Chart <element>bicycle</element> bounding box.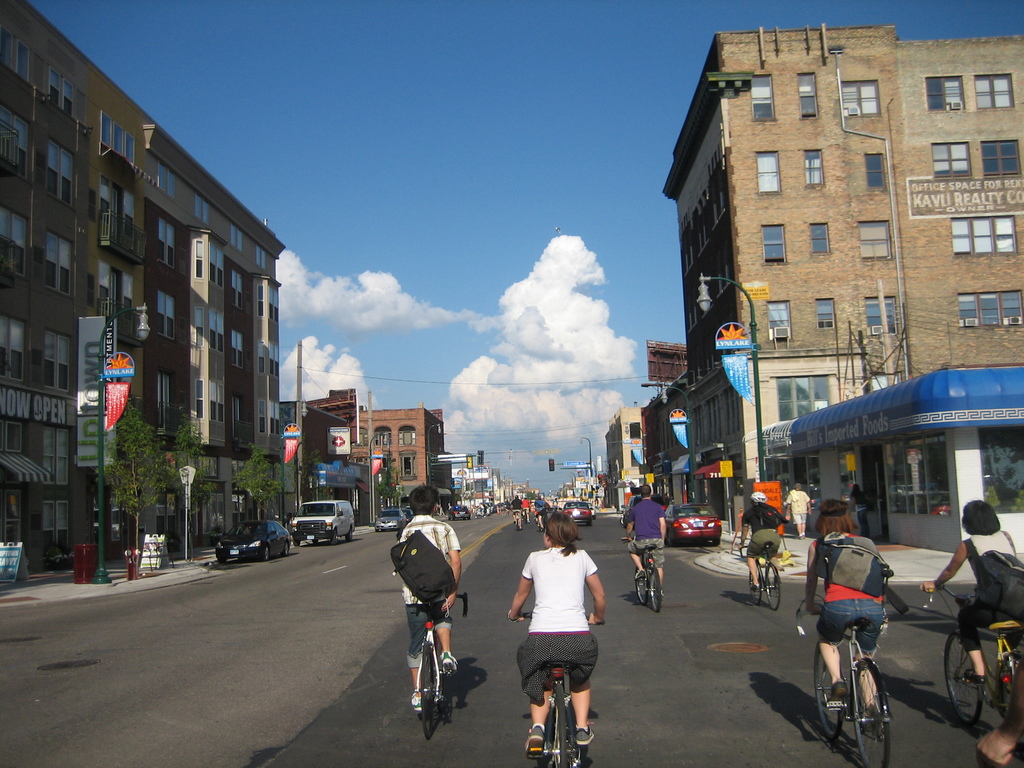
Charted: region(789, 591, 890, 760).
